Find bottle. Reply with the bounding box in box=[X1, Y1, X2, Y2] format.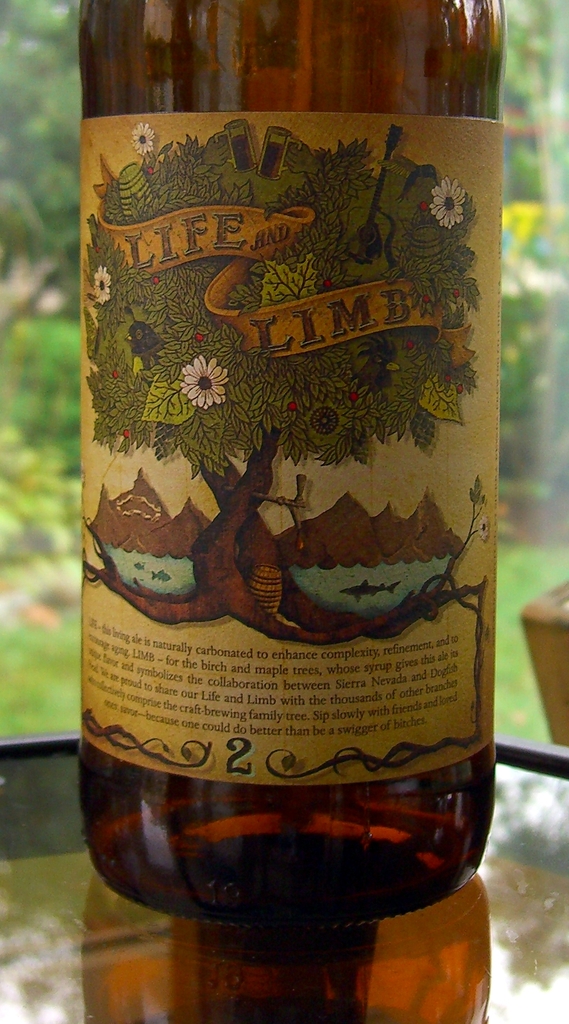
box=[53, 0, 507, 1009].
